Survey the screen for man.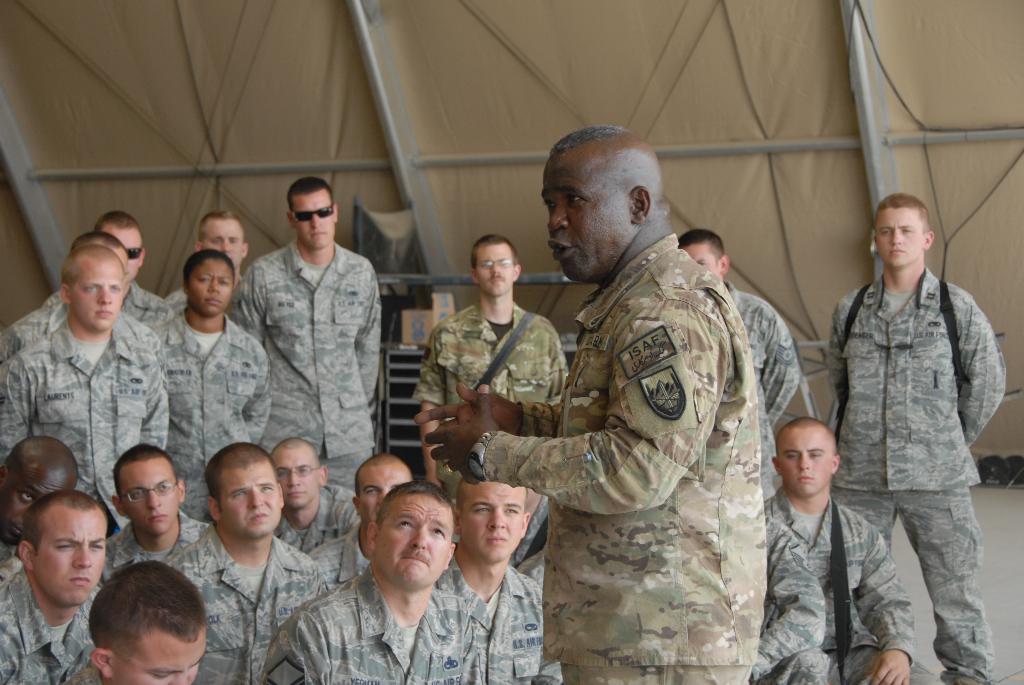
Survey found: detection(168, 441, 326, 684).
